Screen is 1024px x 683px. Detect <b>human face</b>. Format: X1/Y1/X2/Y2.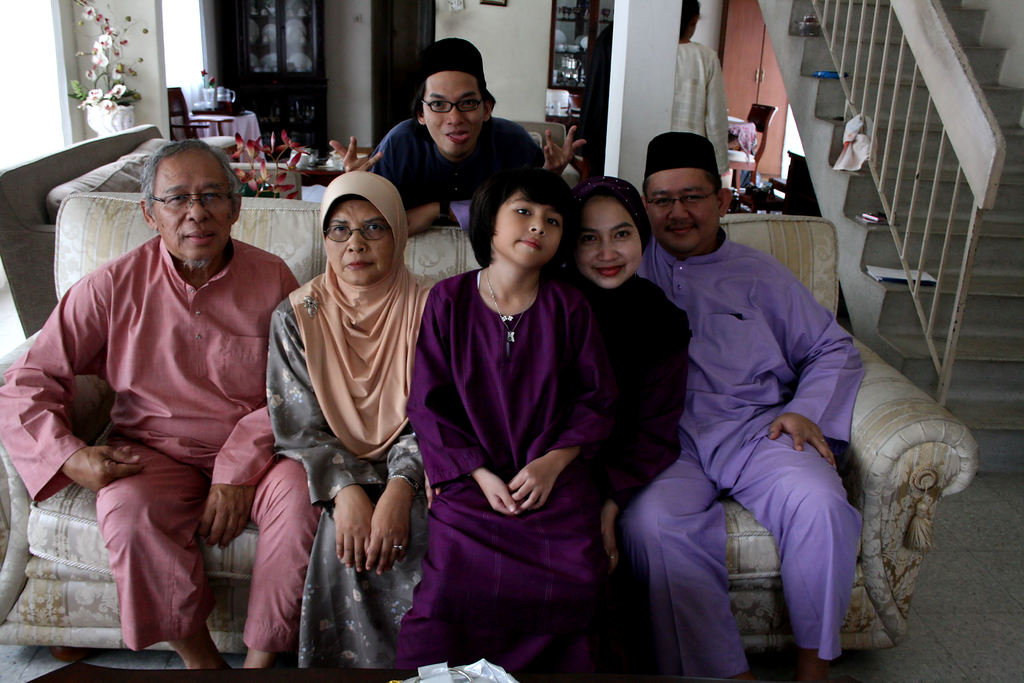
645/168/721/252.
